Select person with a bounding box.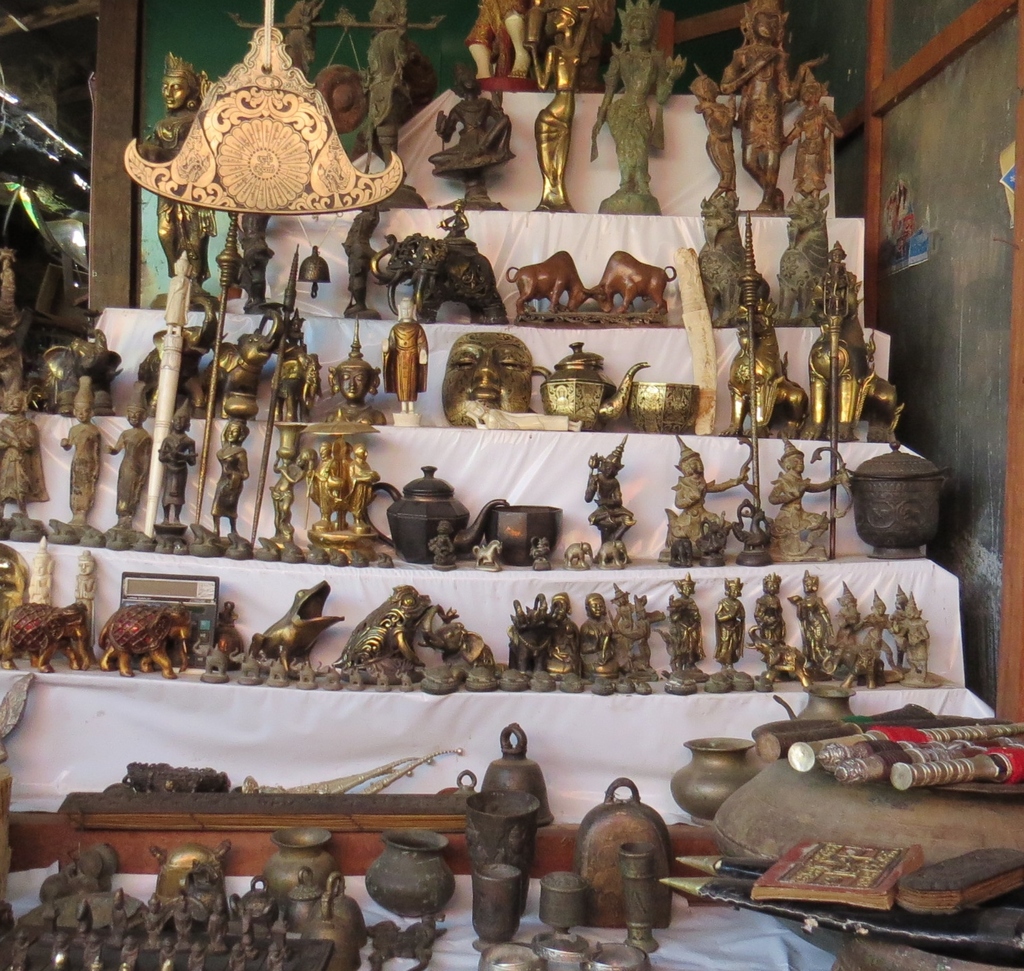
{"x1": 893, "y1": 585, "x2": 907, "y2": 667}.
